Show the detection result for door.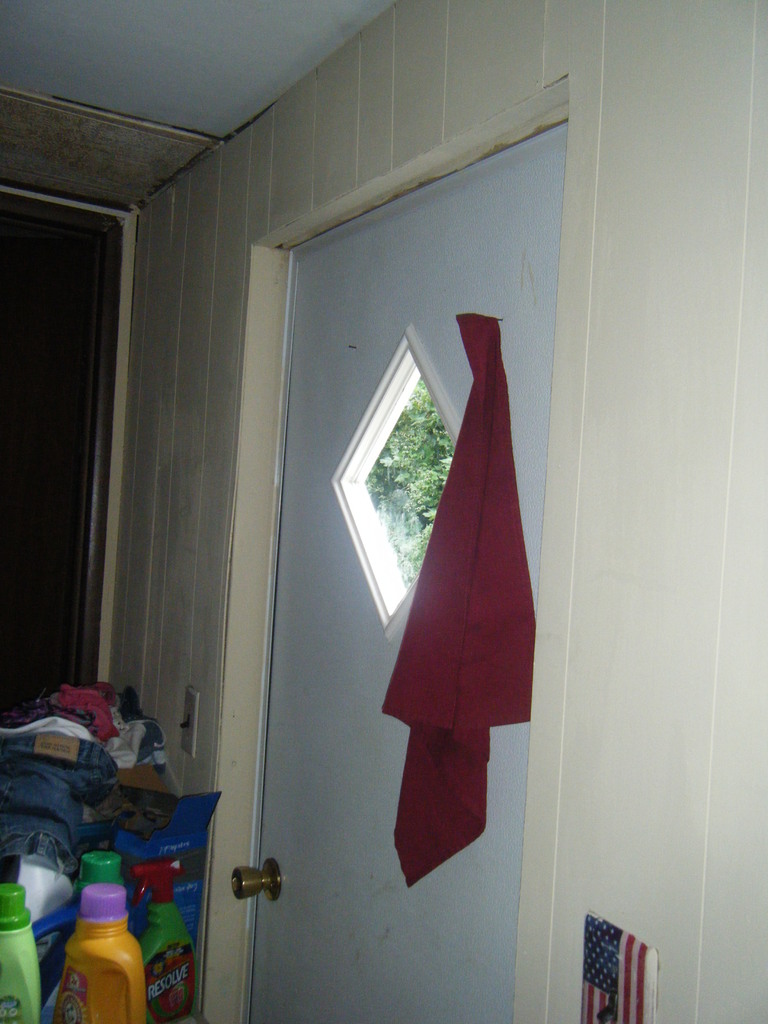
(161,91,554,945).
